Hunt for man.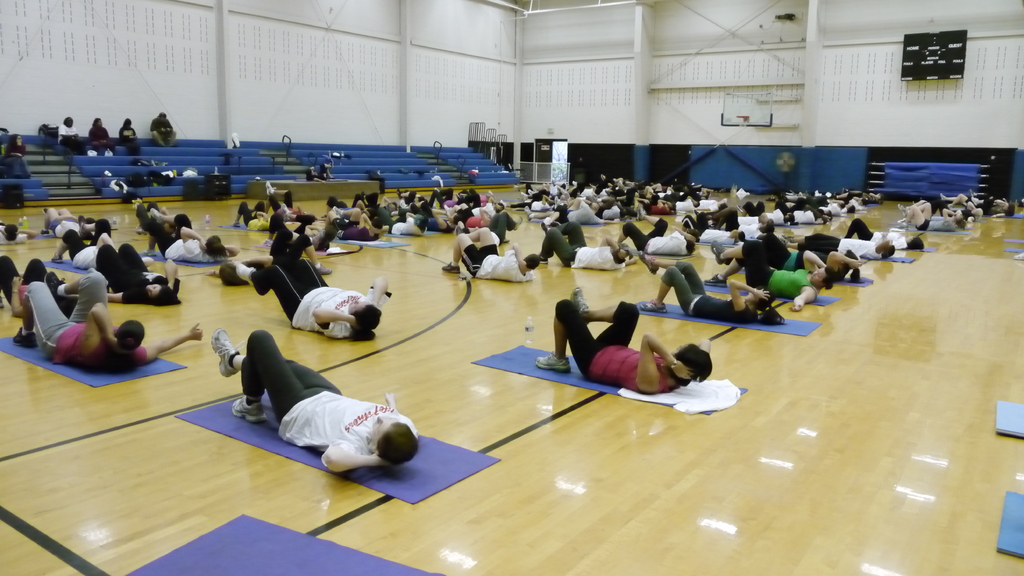
Hunted down at region(703, 206, 776, 240).
